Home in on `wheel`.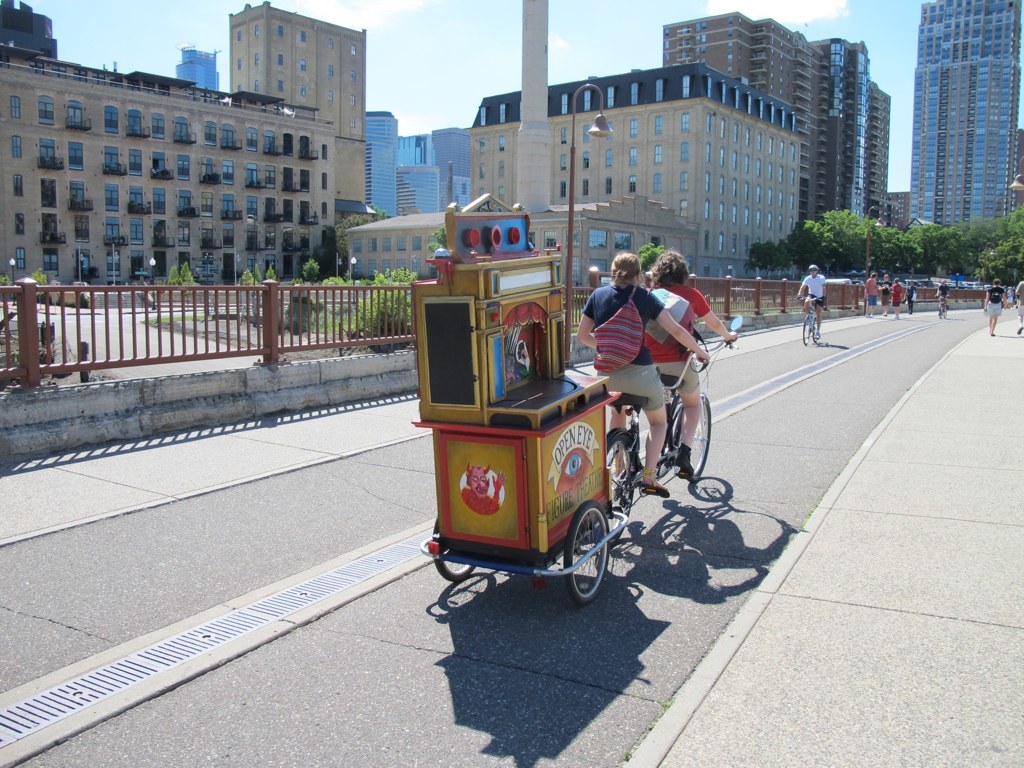
Homed in at box(800, 316, 810, 343).
